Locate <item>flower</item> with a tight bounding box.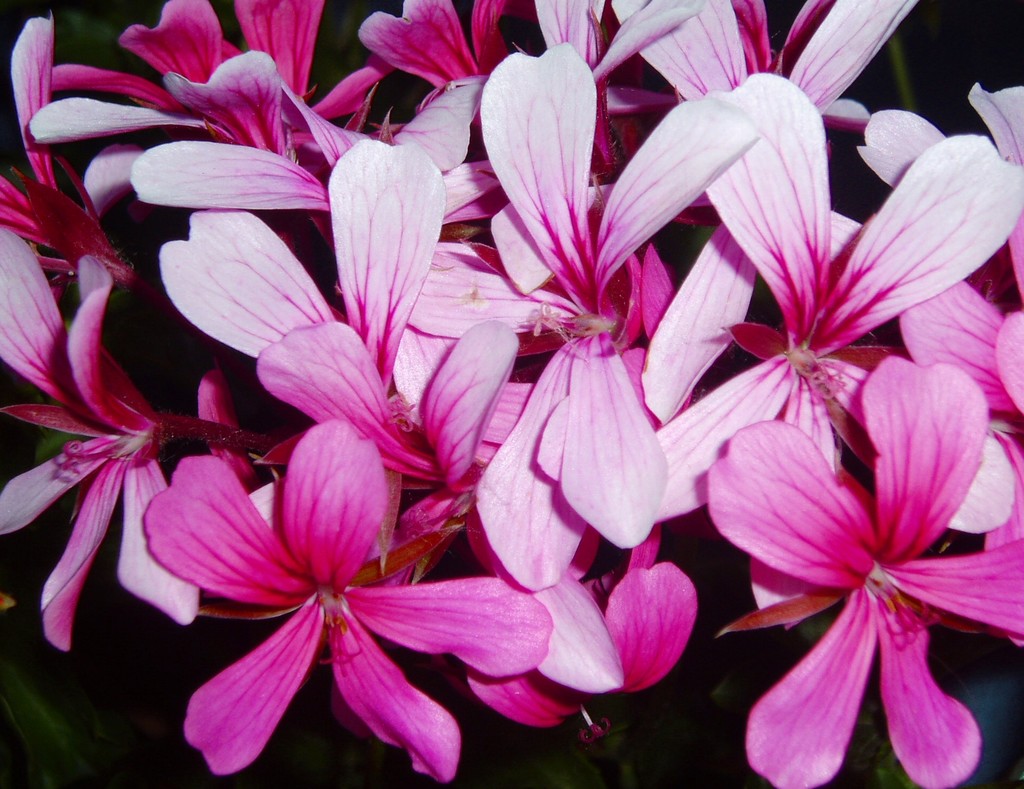
(698,367,1003,771).
